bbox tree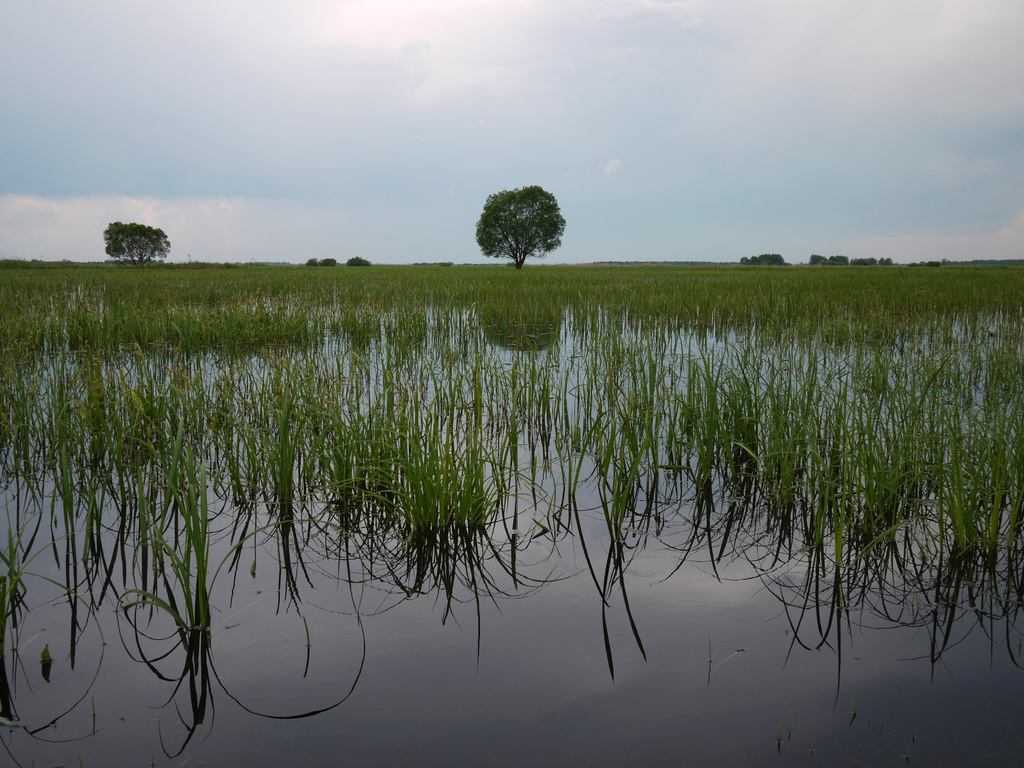
l=106, t=219, r=171, b=265
